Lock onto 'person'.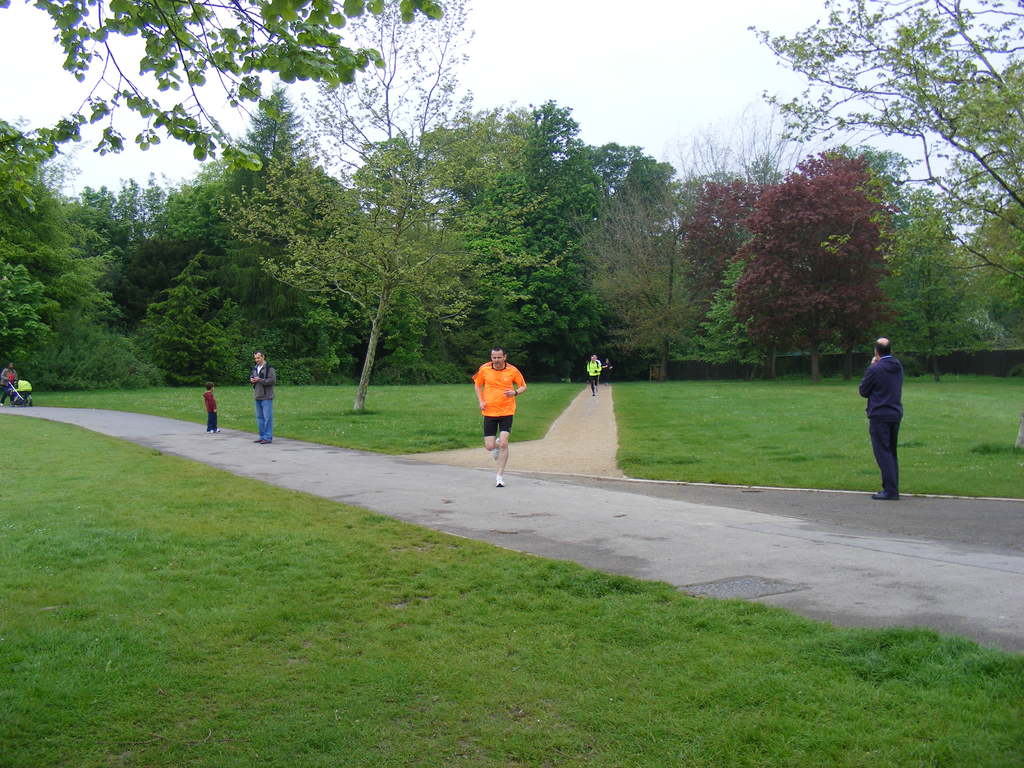
Locked: {"left": 0, "top": 360, "right": 19, "bottom": 400}.
